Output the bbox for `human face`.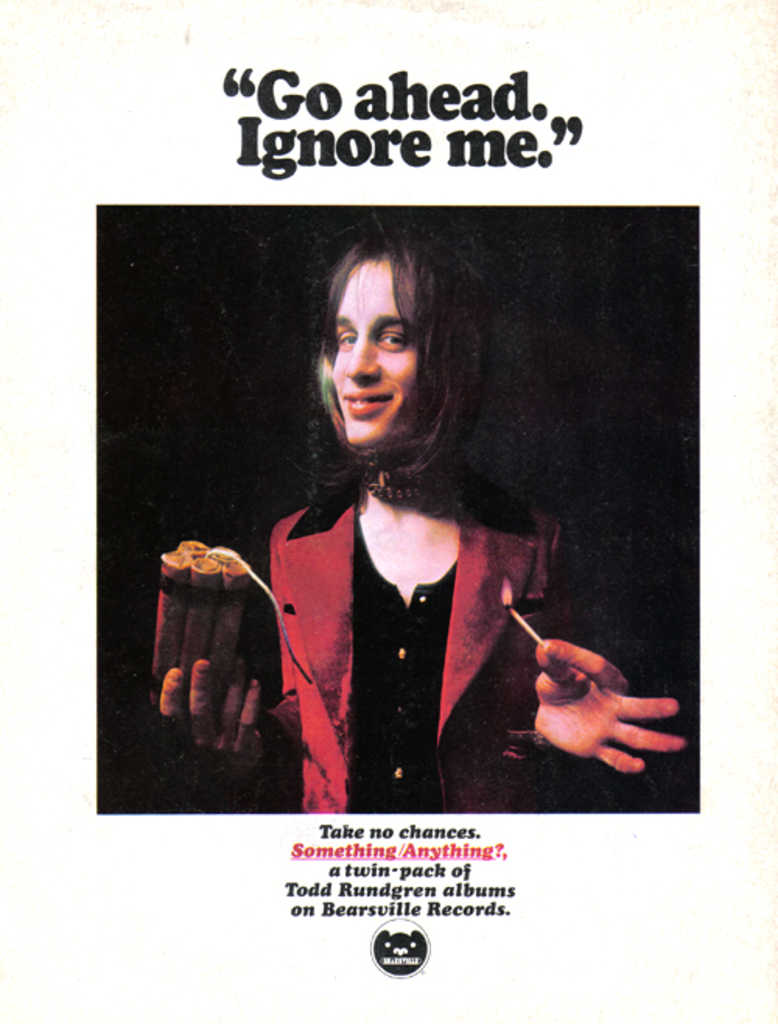
335, 254, 431, 448.
